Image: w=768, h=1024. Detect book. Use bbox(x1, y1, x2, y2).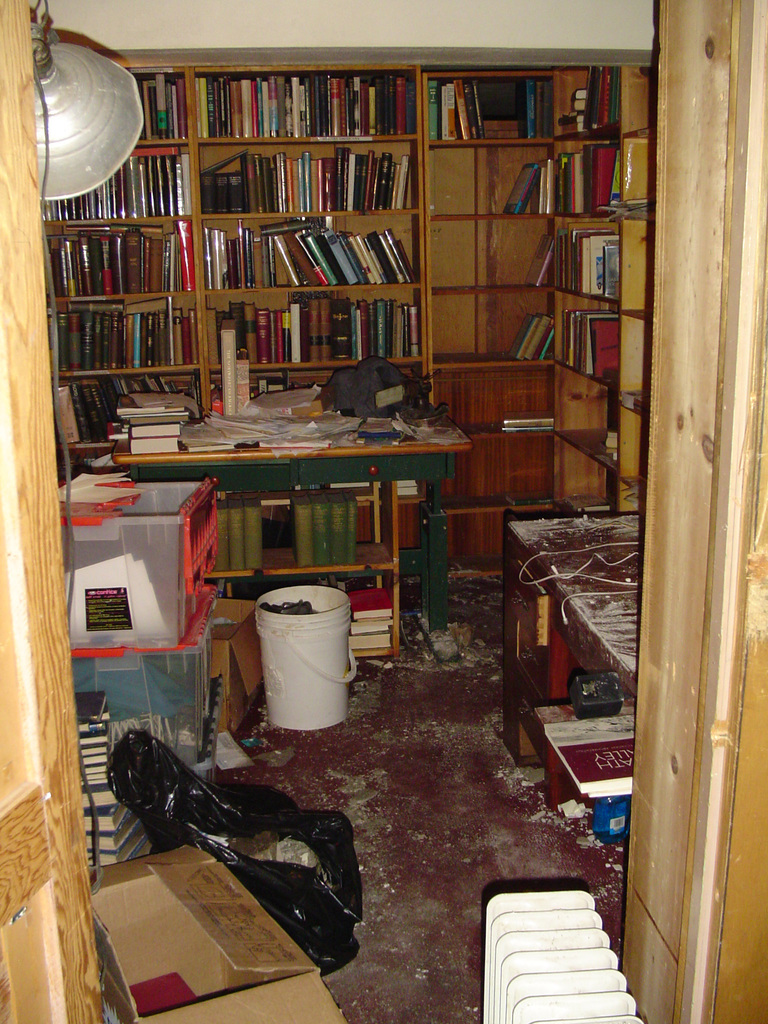
bbox(394, 474, 417, 496).
